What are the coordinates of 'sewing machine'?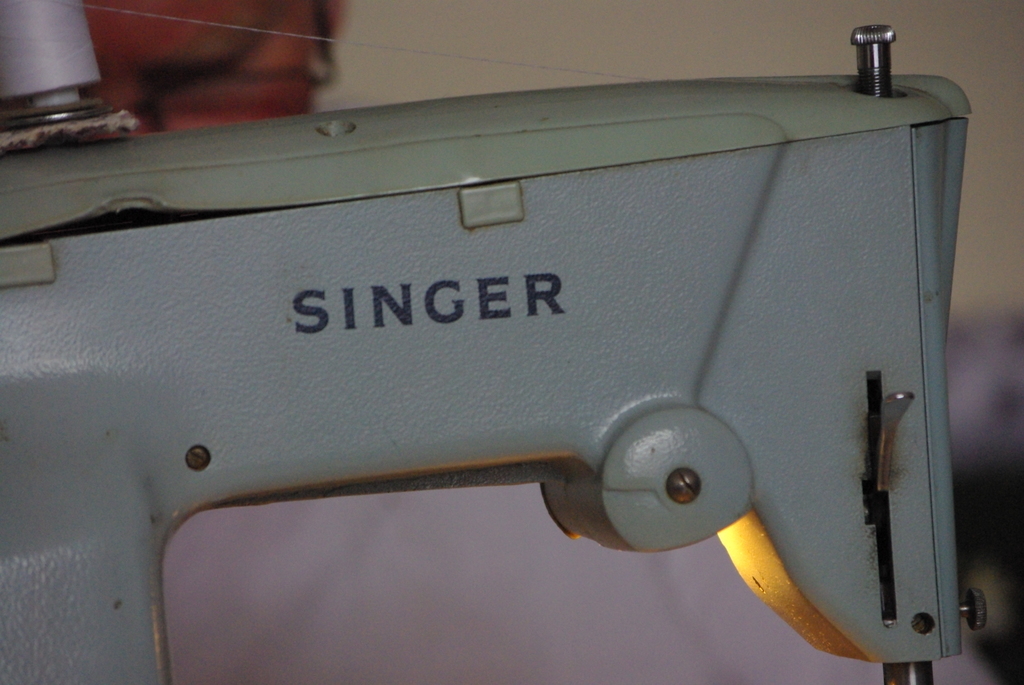
(left=2, top=20, right=984, bottom=684).
